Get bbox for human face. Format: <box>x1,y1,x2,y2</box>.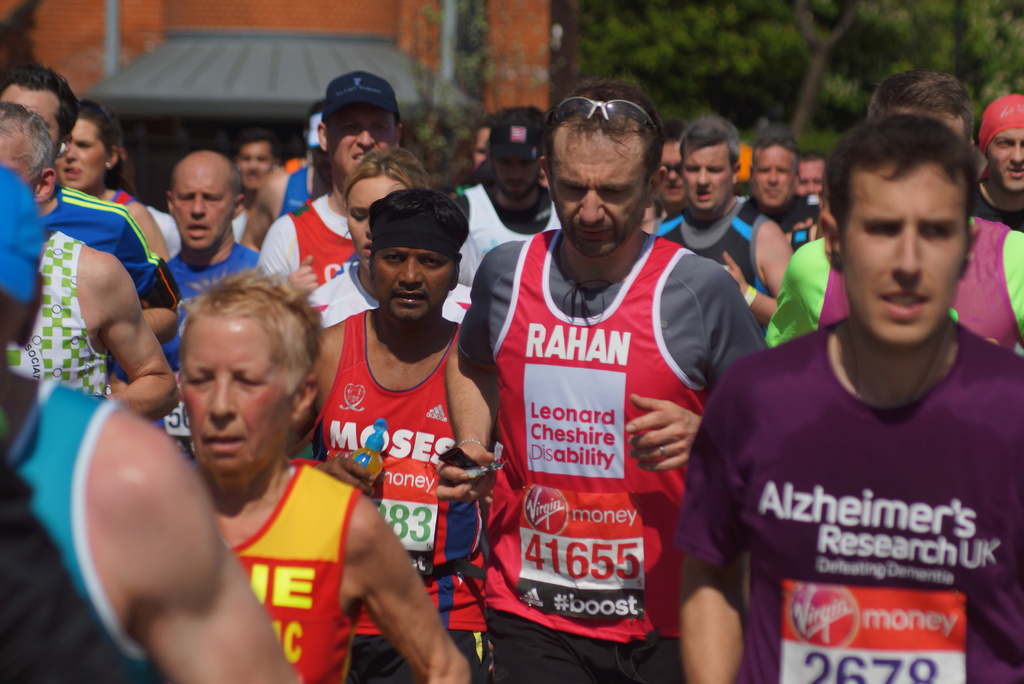
<box>370,243,454,320</box>.
